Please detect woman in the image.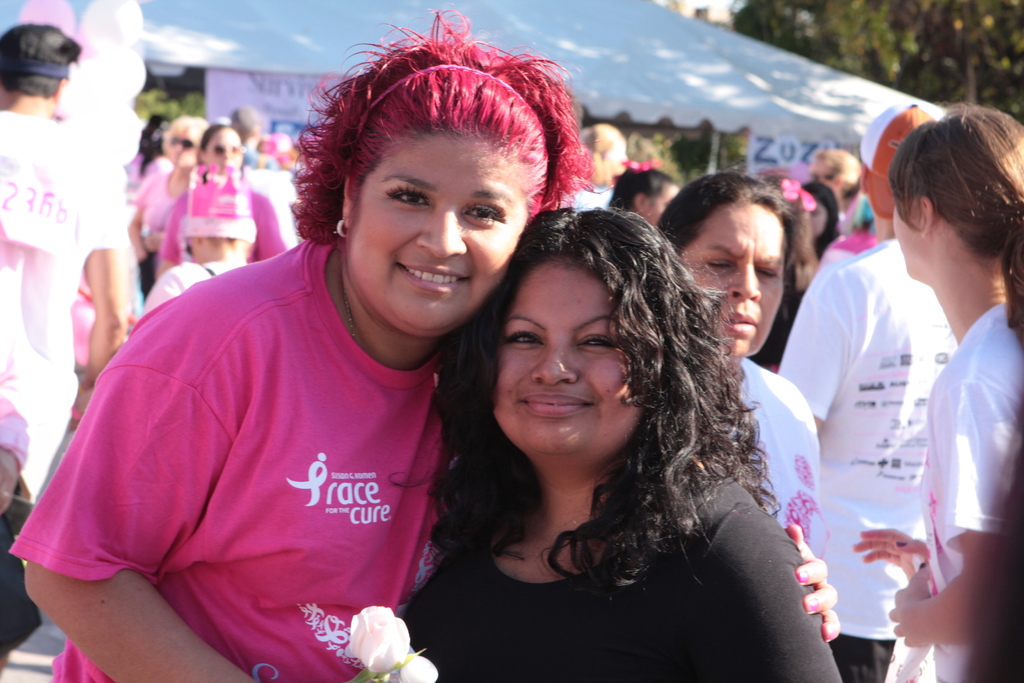
detection(650, 170, 819, 570).
